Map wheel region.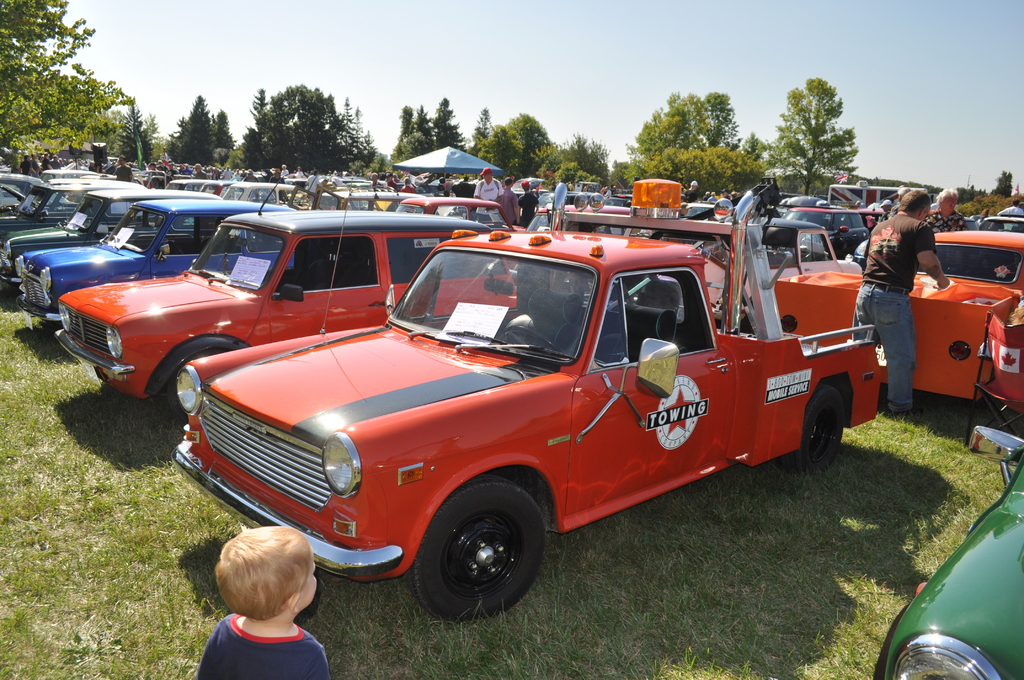
Mapped to (x1=417, y1=497, x2=557, y2=615).
